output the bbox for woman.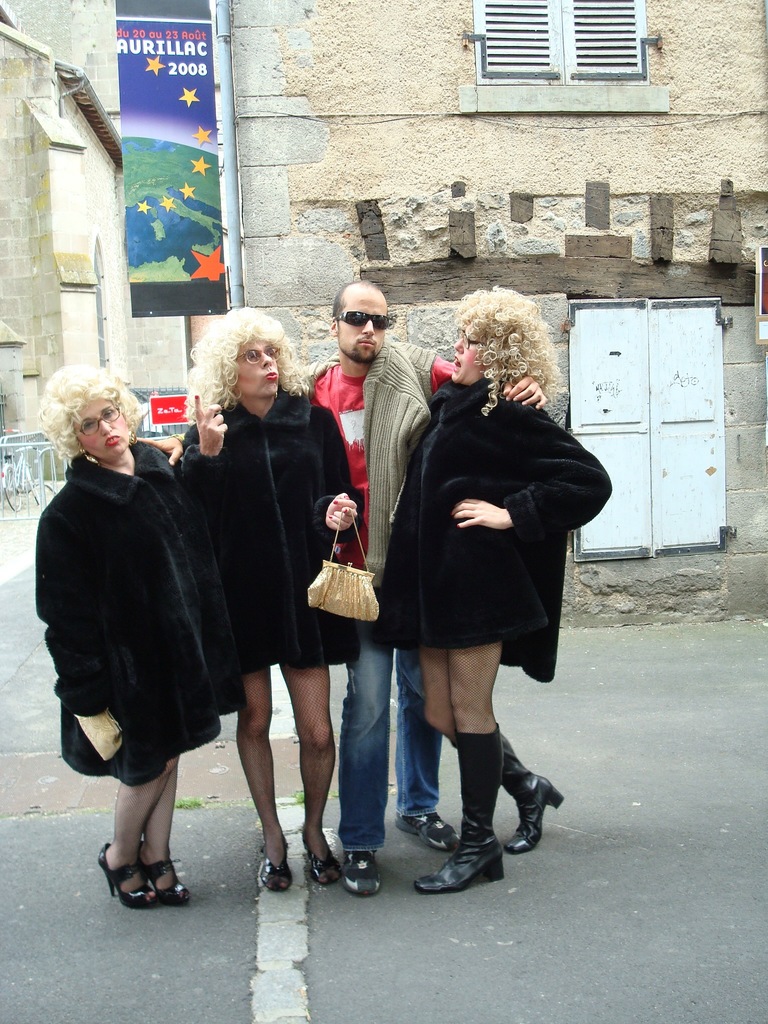
(374, 290, 611, 893).
